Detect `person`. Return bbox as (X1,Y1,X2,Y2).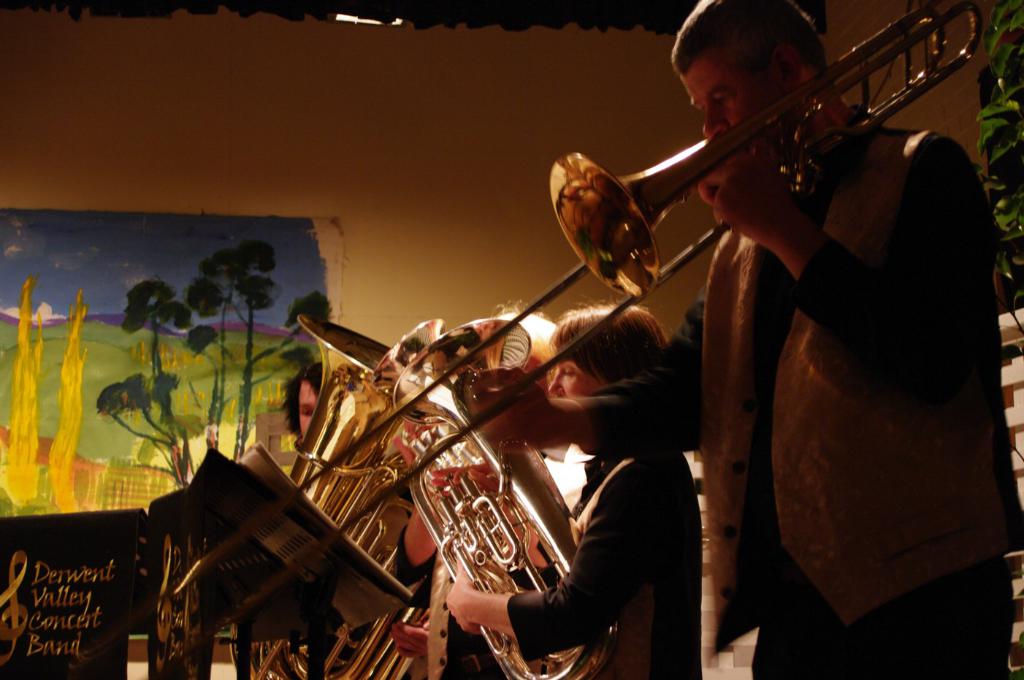
(283,358,440,655).
